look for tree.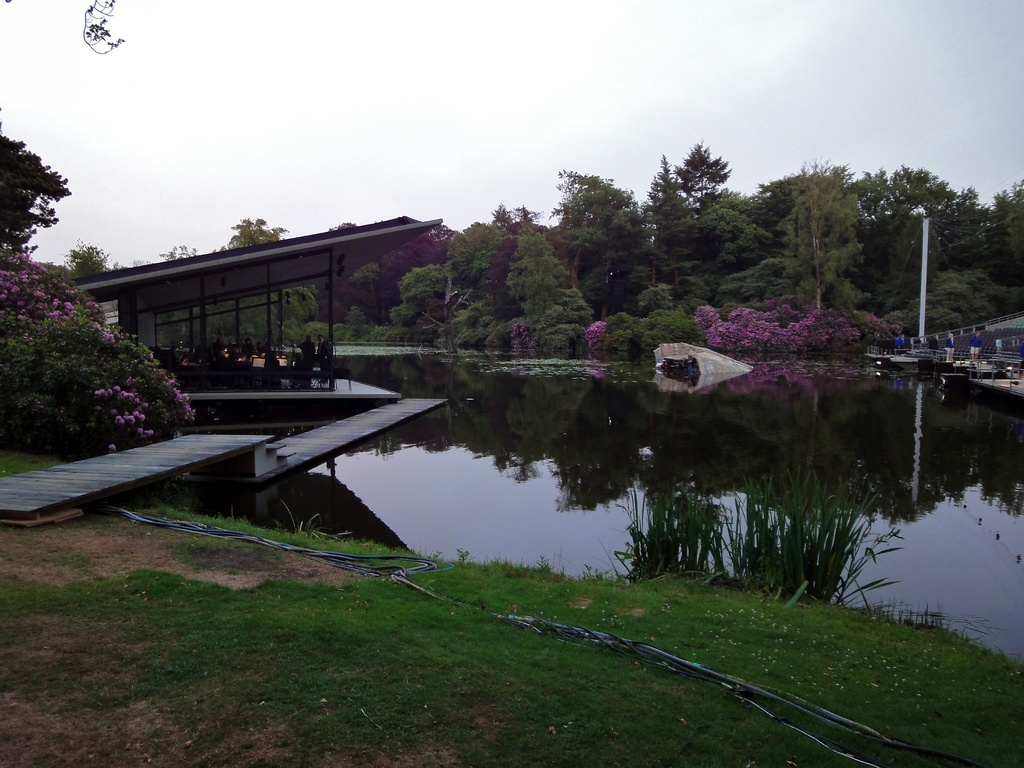
Found: <bbox>0, 259, 200, 455</bbox>.
